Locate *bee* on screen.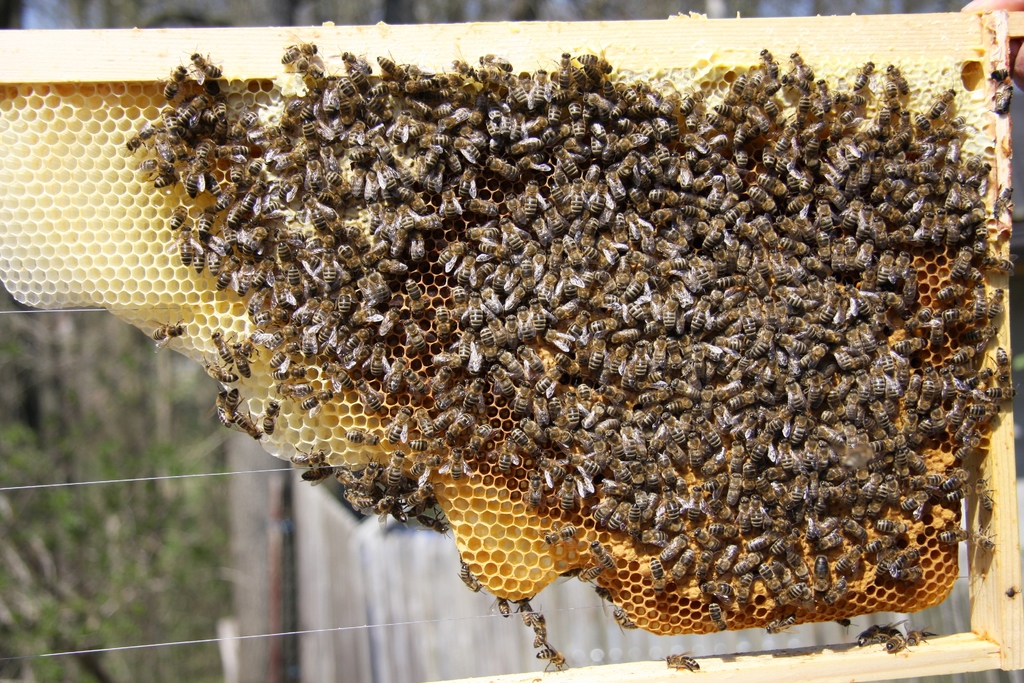
On screen at BBox(525, 66, 556, 117).
